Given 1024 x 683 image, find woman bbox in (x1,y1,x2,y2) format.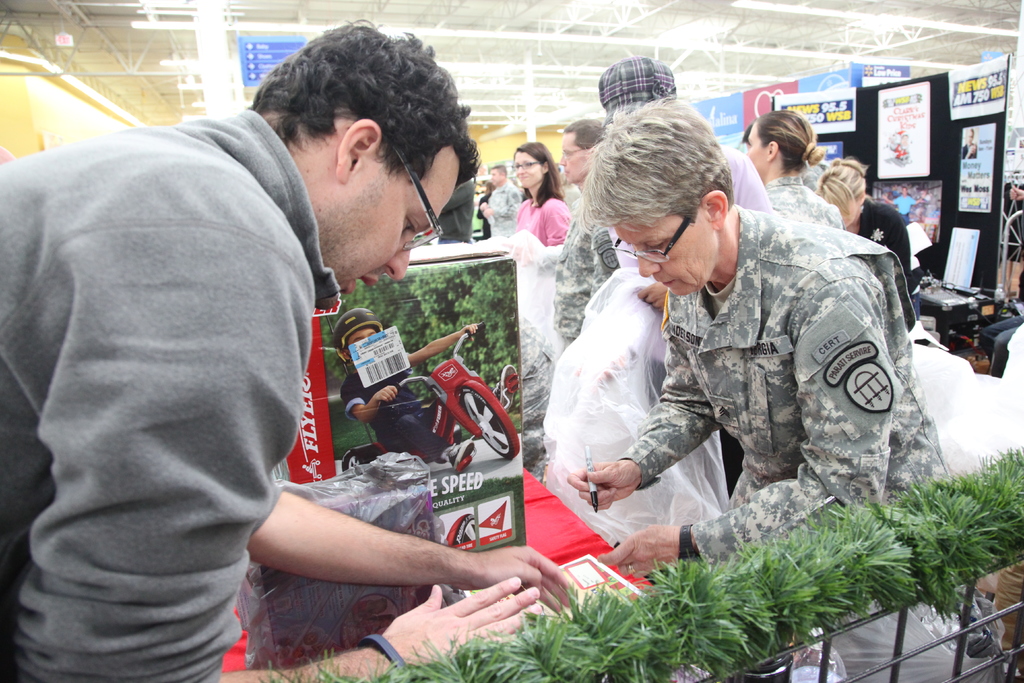
(745,110,845,238).
